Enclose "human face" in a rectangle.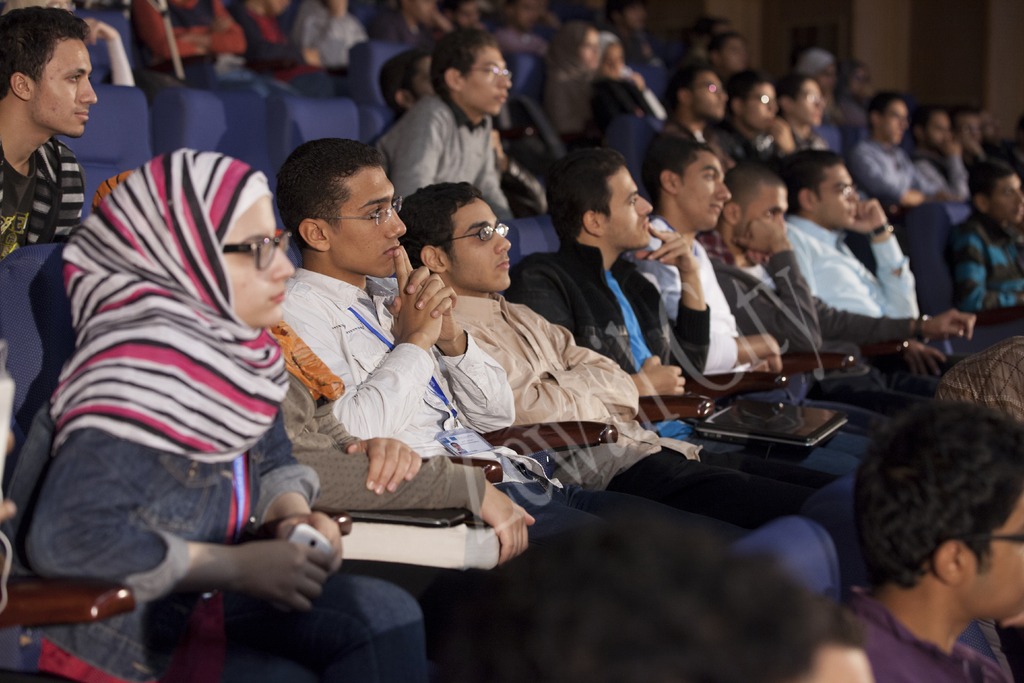
l=225, t=199, r=291, b=329.
